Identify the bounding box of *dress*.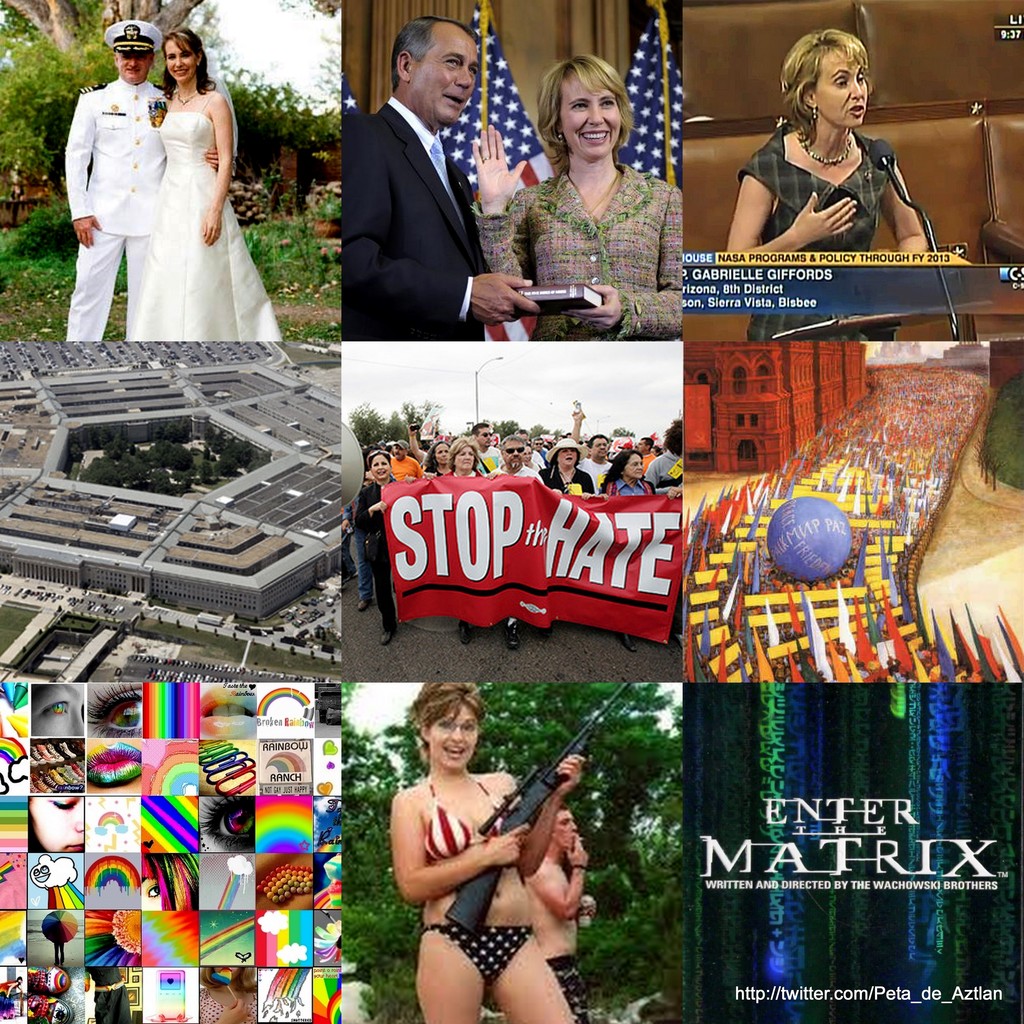
box=[51, 42, 257, 336].
